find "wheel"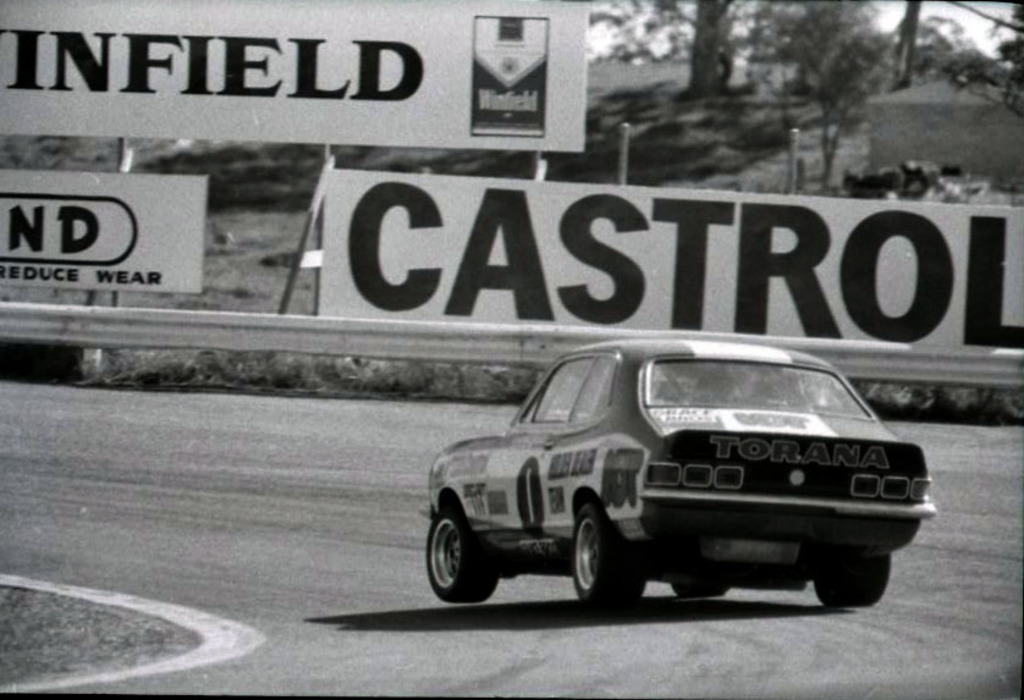
(811, 551, 892, 605)
